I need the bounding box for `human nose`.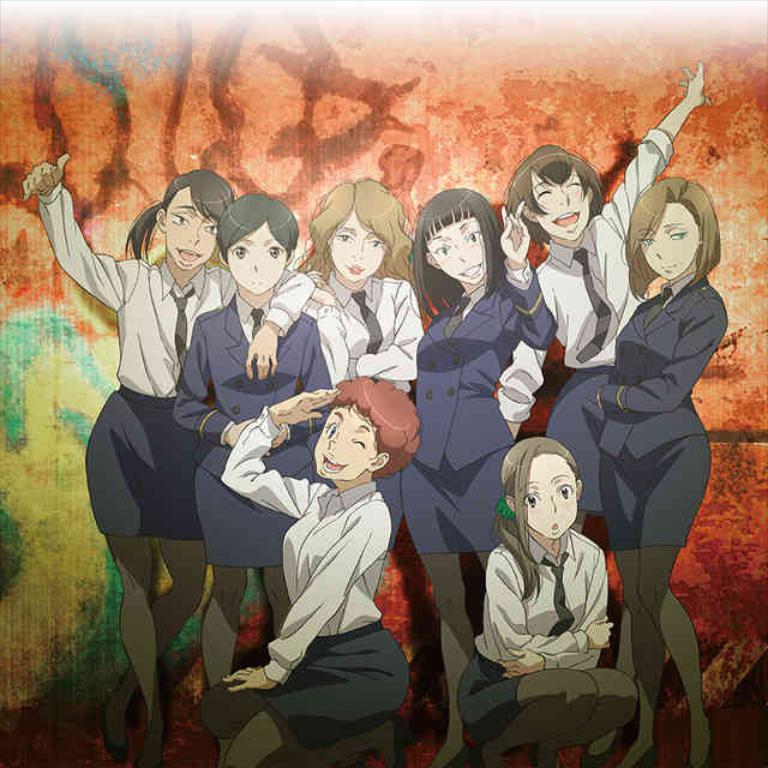
Here it is: l=458, t=252, r=468, b=260.
